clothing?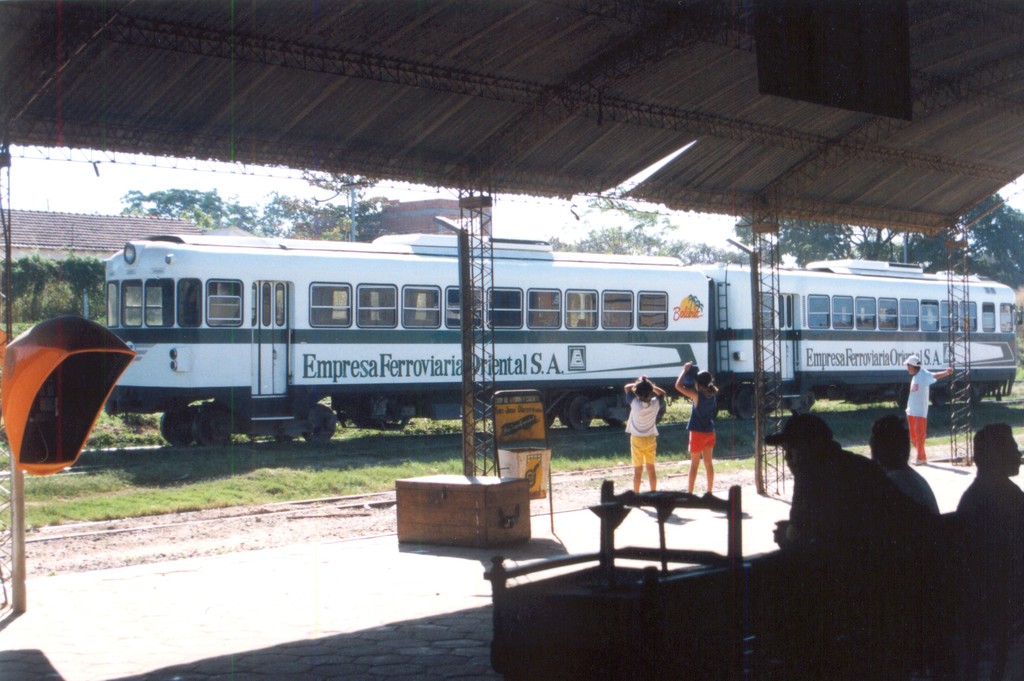
bbox(685, 392, 720, 454)
